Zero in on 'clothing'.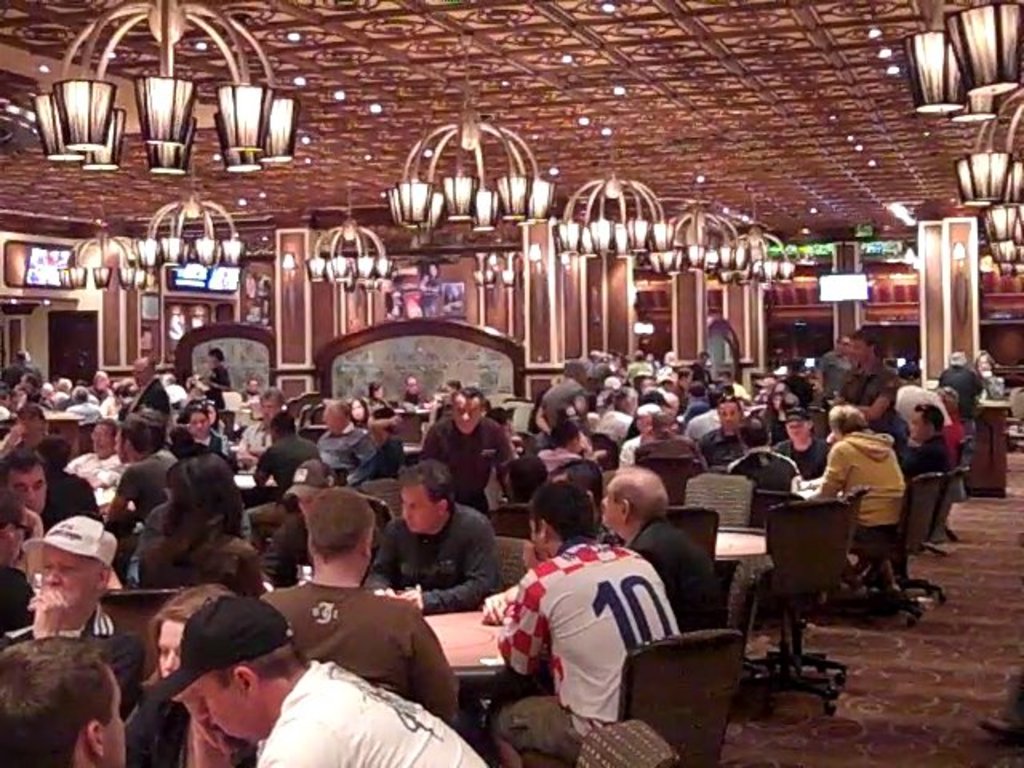
Zeroed in: rect(112, 442, 181, 550).
